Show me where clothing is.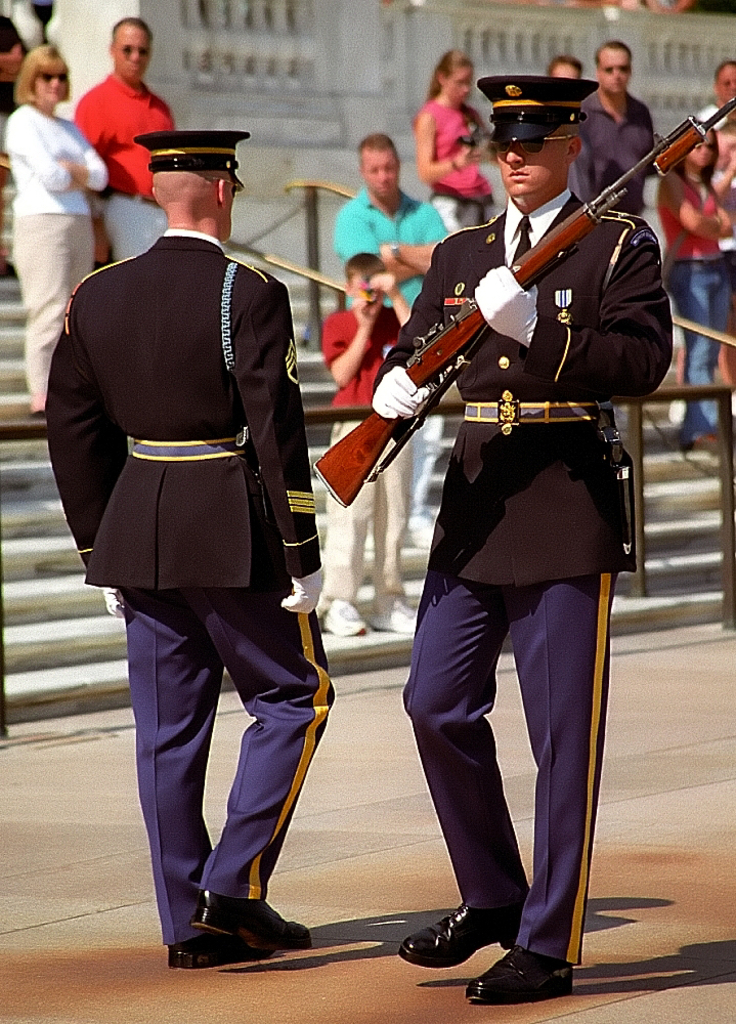
clothing is at crop(373, 123, 653, 869).
